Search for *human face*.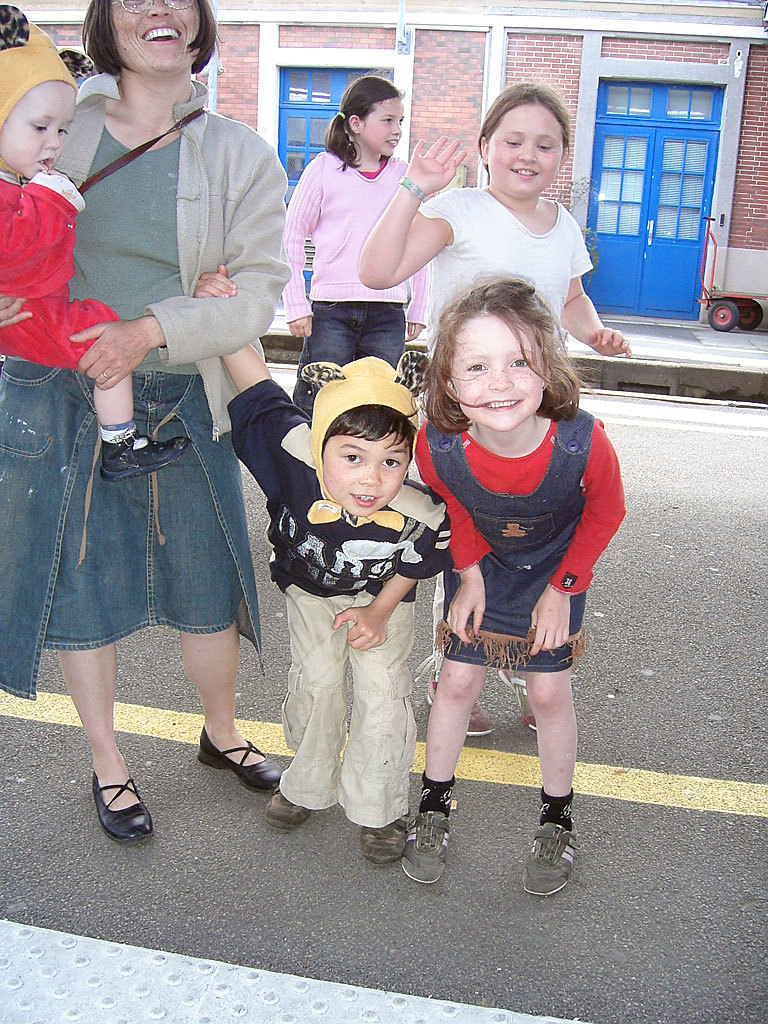
Found at {"x1": 362, "y1": 100, "x2": 405, "y2": 153}.
